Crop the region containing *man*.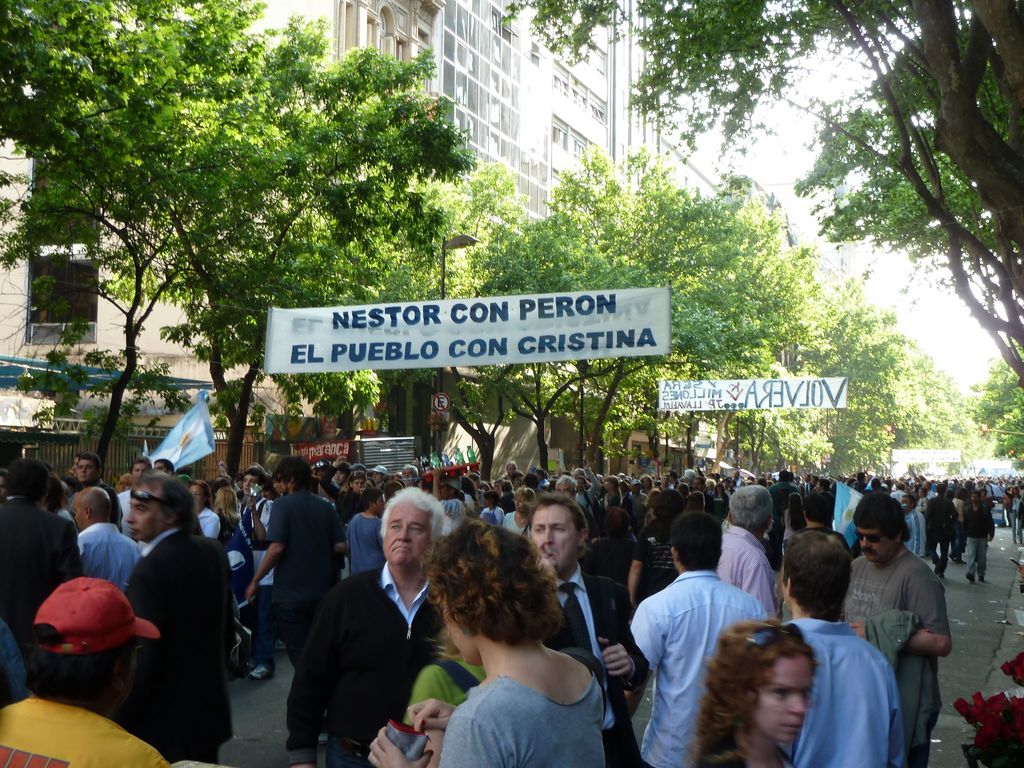
Crop region: (61,453,84,498).
